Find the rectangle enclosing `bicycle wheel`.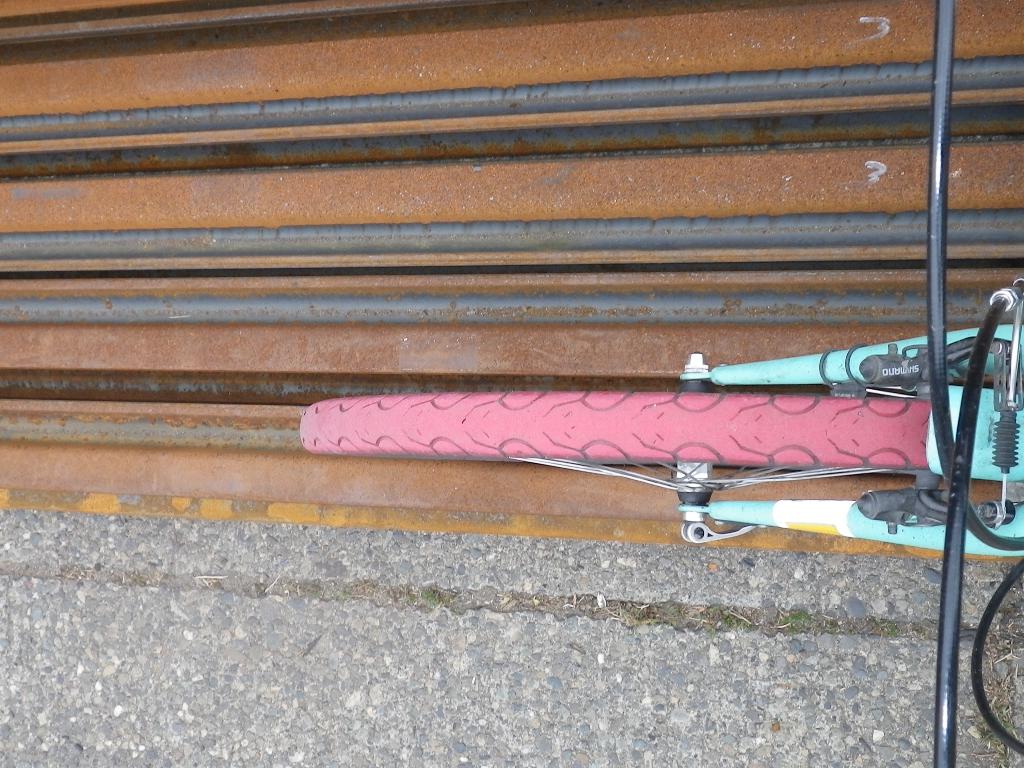
(x1=303, y1=387, x2=943, y2=492).
